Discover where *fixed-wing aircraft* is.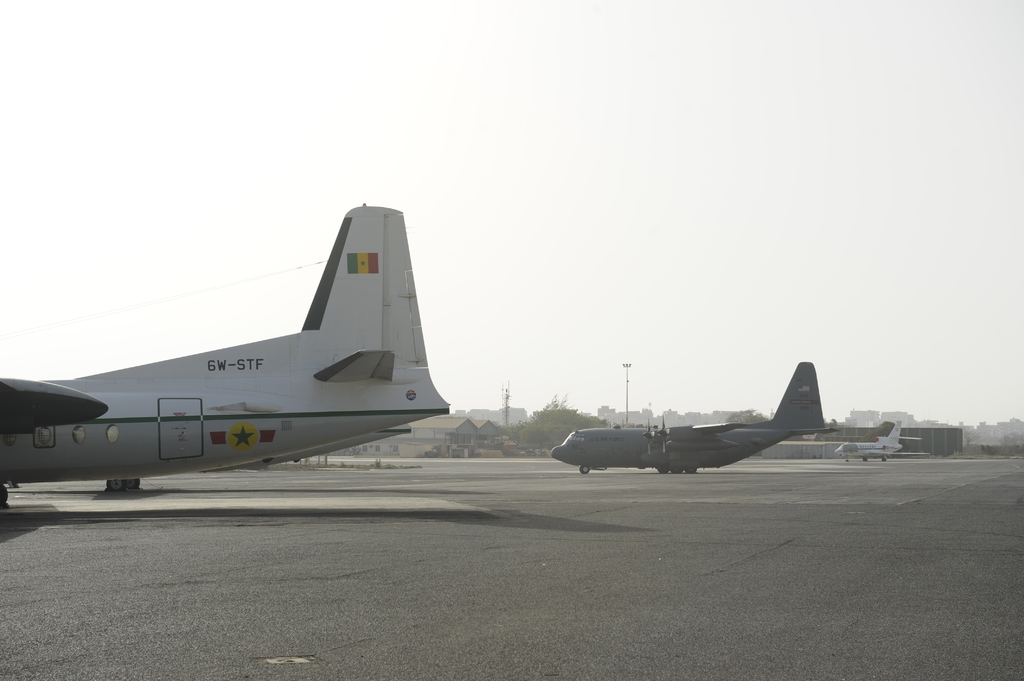
Discovered at <bbox>552, 361, 836, 475</bbox>.
